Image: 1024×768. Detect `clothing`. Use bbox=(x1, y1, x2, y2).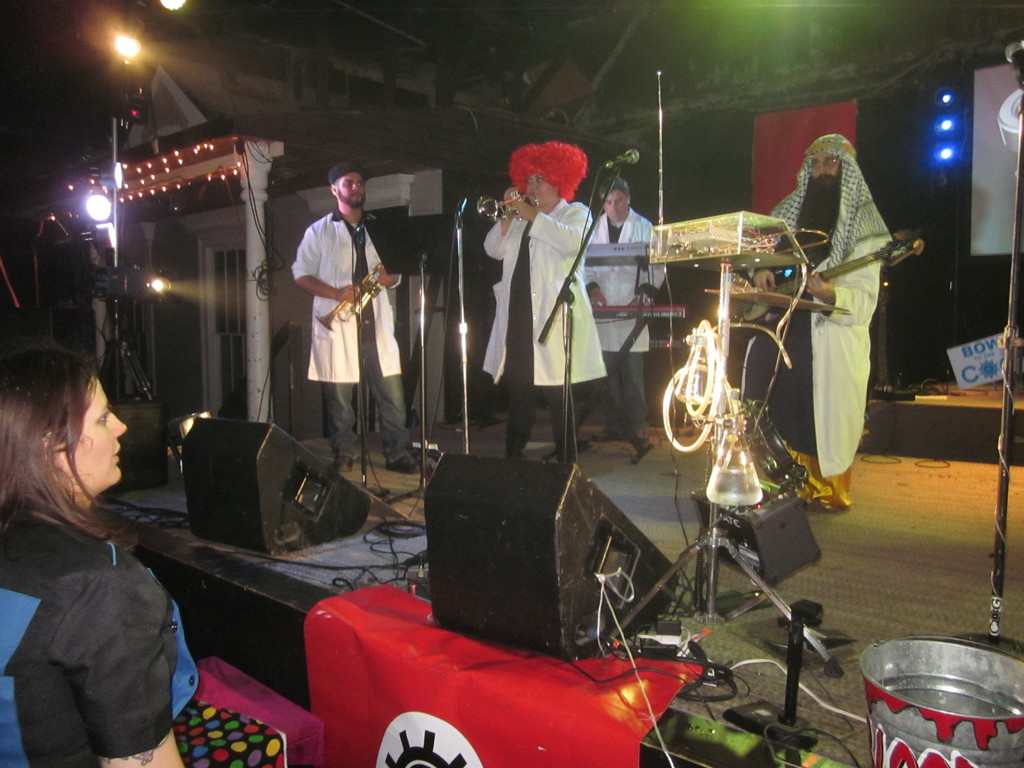
bbox=(768, 129, 888, 481).
